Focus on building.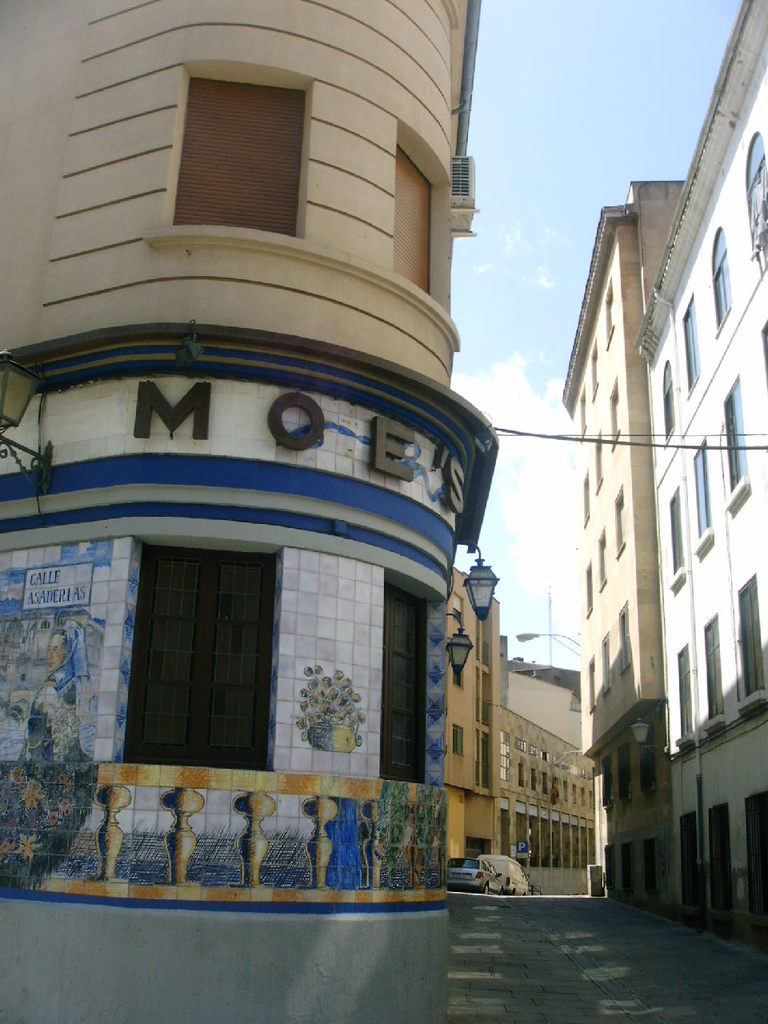
Focused at 0,0,495,1023.
